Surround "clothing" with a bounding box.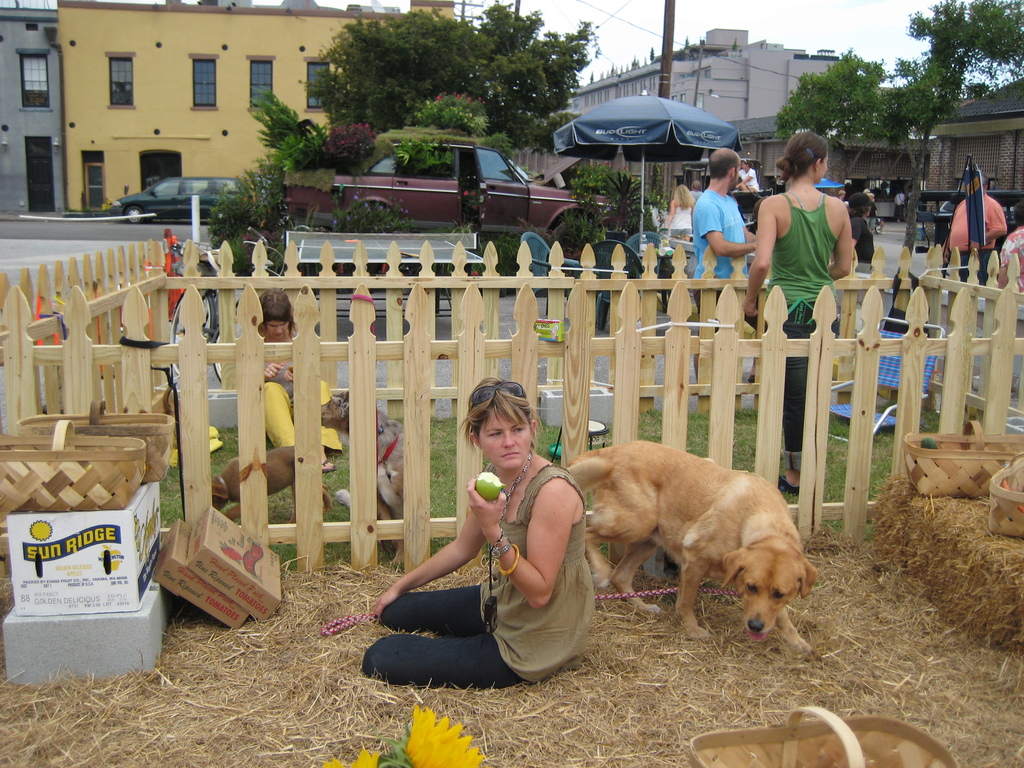
763,193,840,471.
